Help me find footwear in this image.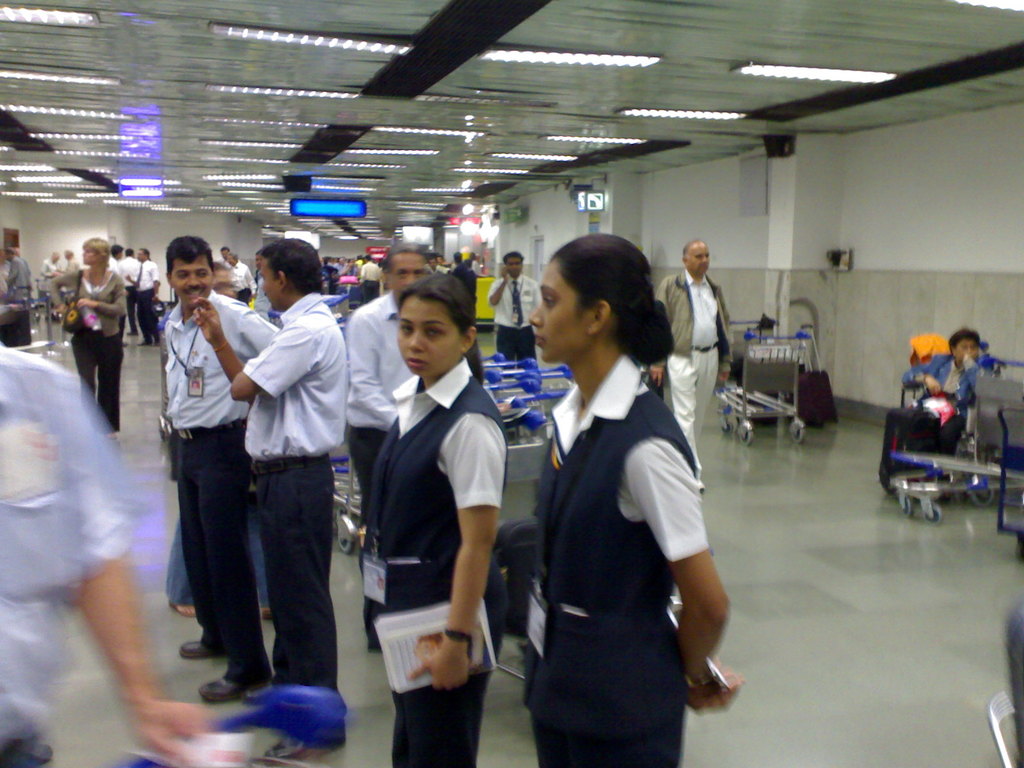
Found it: region(197, 676, 269, 696).
